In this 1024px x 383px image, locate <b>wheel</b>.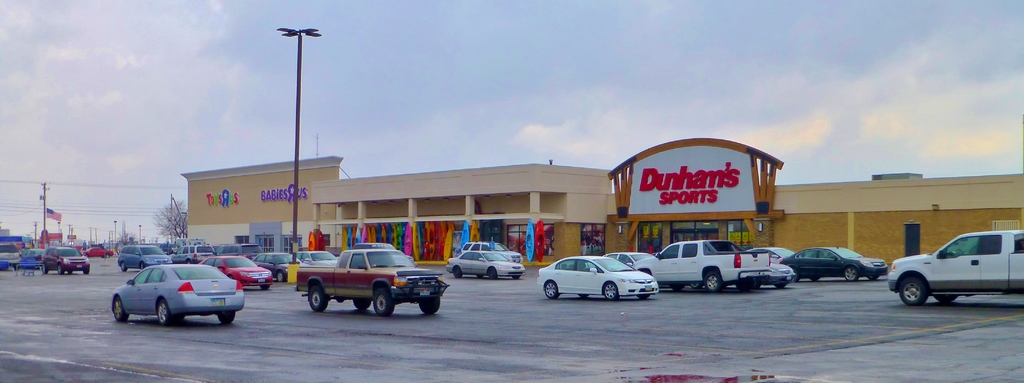
Bounding box: crop(705, 270, 724, 291).
